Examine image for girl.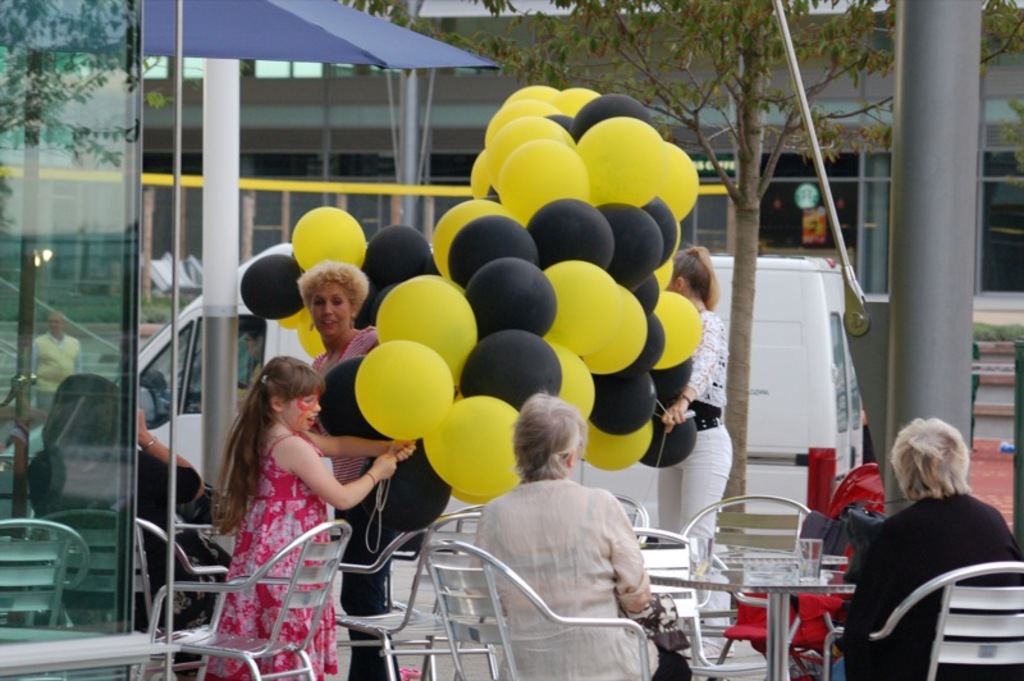
Examination result: x1=210, y1=355, x2=415, y2=680.
